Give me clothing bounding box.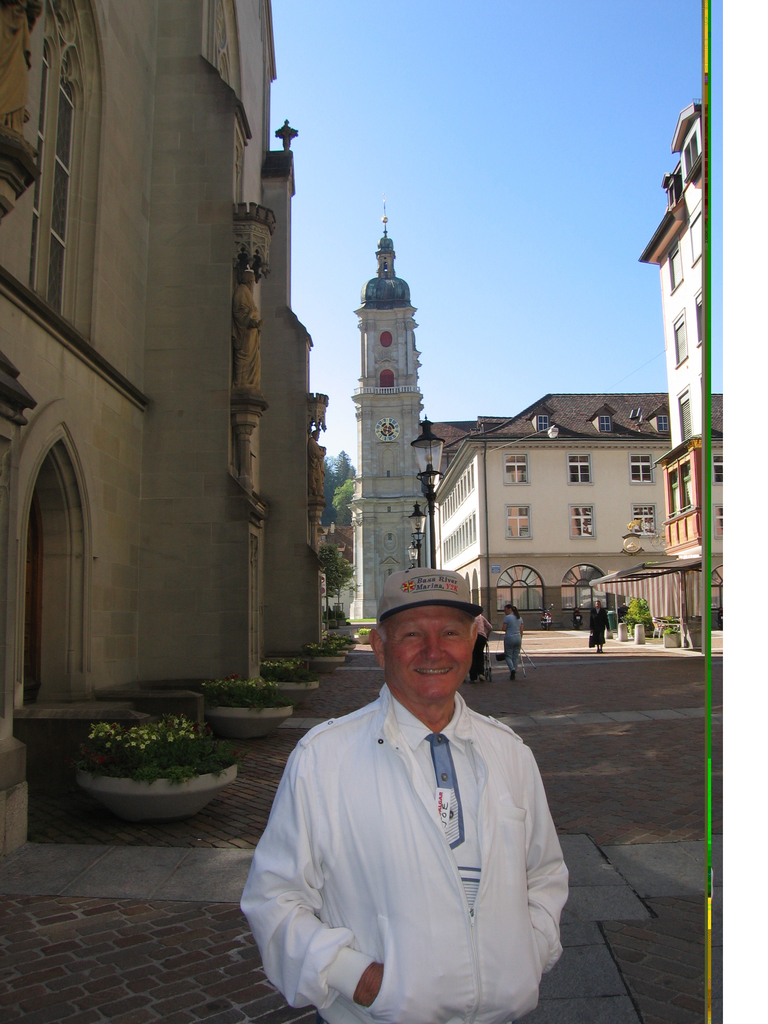
crop(255, 666, 573, 1012).
